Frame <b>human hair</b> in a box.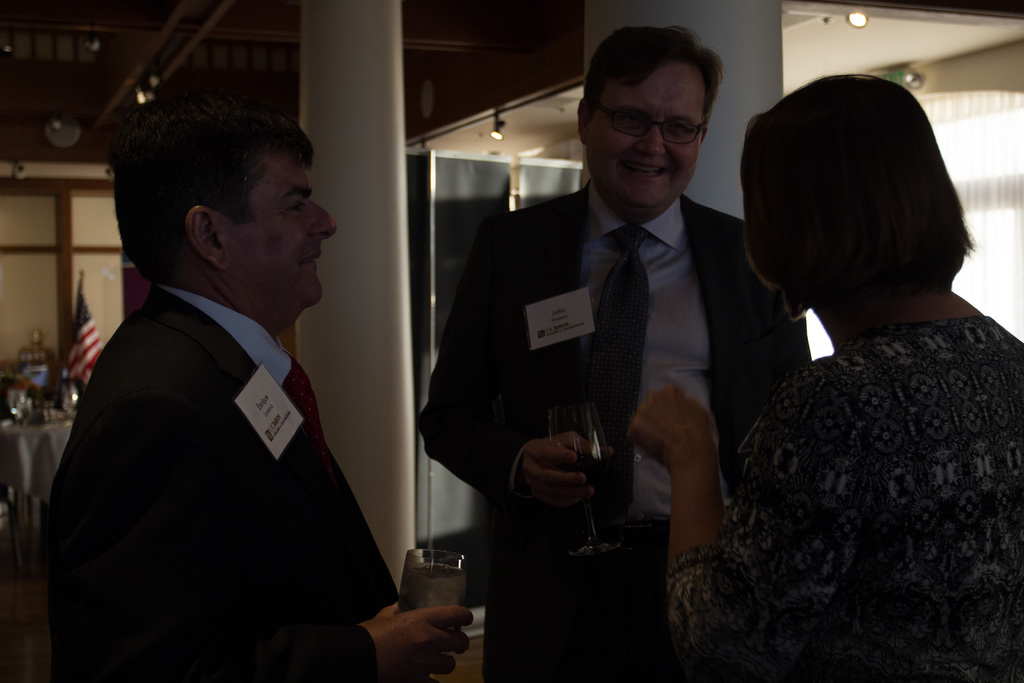
locate(750, 73, 970, 336).
